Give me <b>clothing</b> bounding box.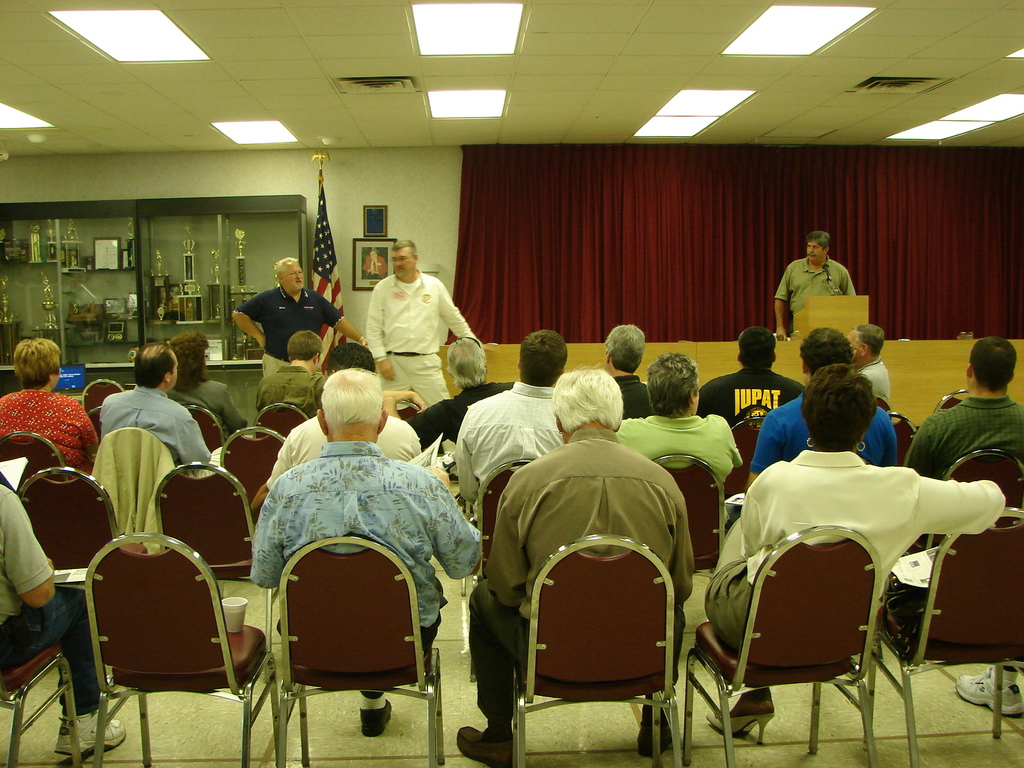
box(0, 387, 111, 474).
